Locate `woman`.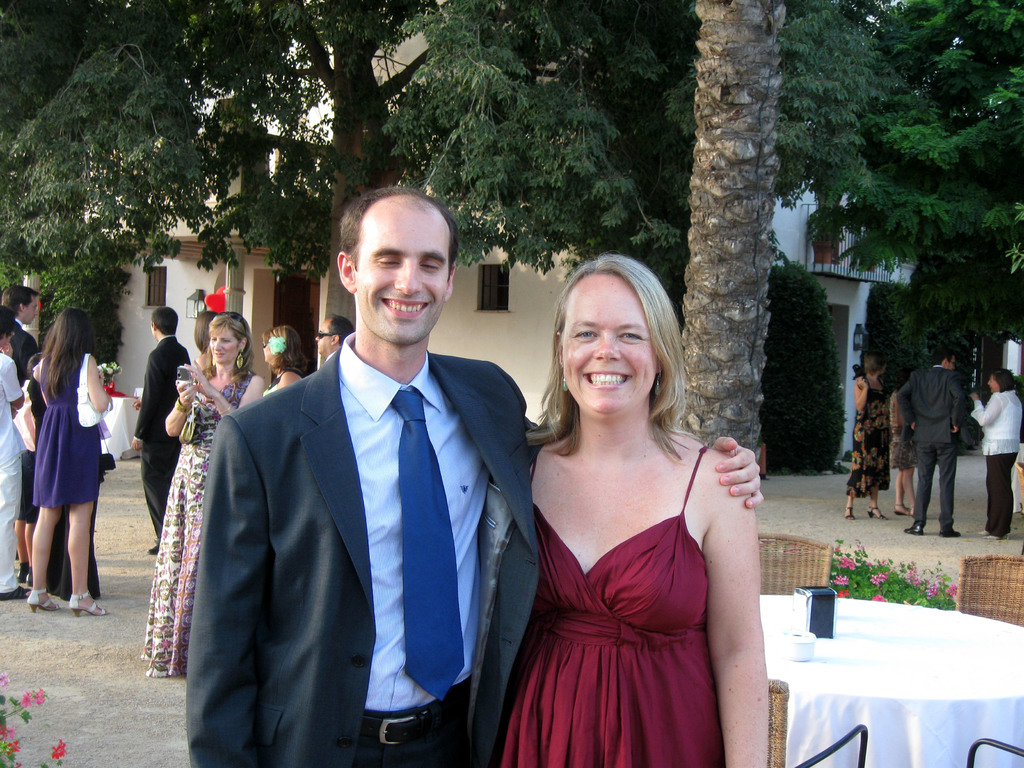
Bounding box: 892 367 918 514.
